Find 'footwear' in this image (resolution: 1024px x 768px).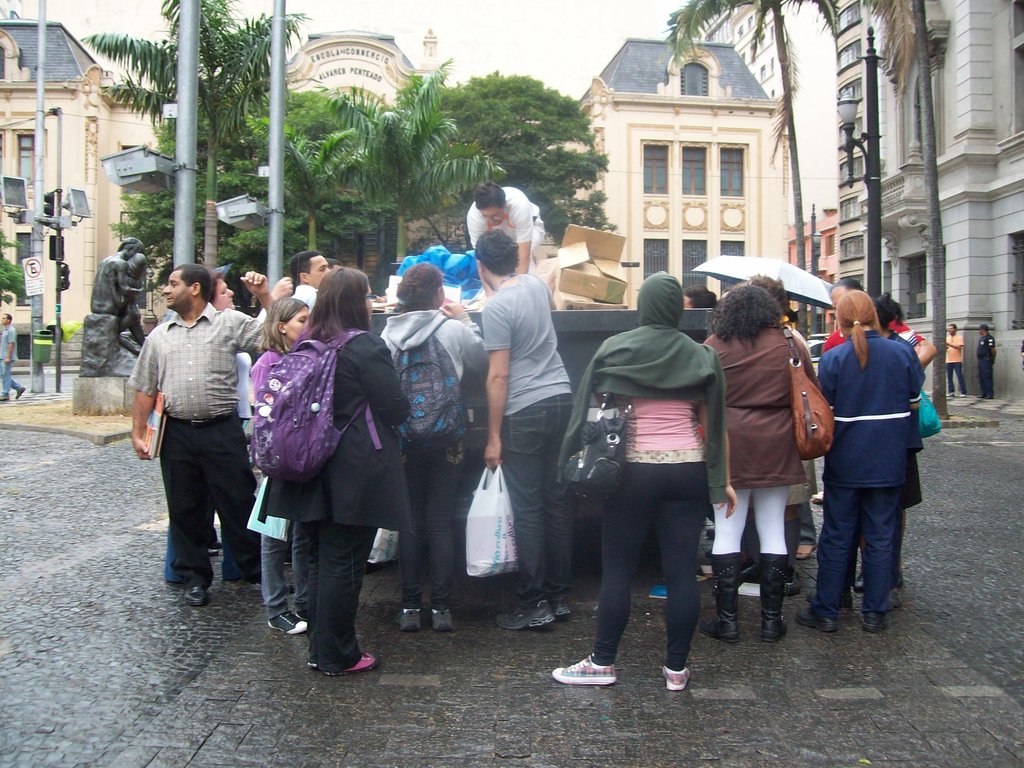
locate(394, 609, 424, 634).
